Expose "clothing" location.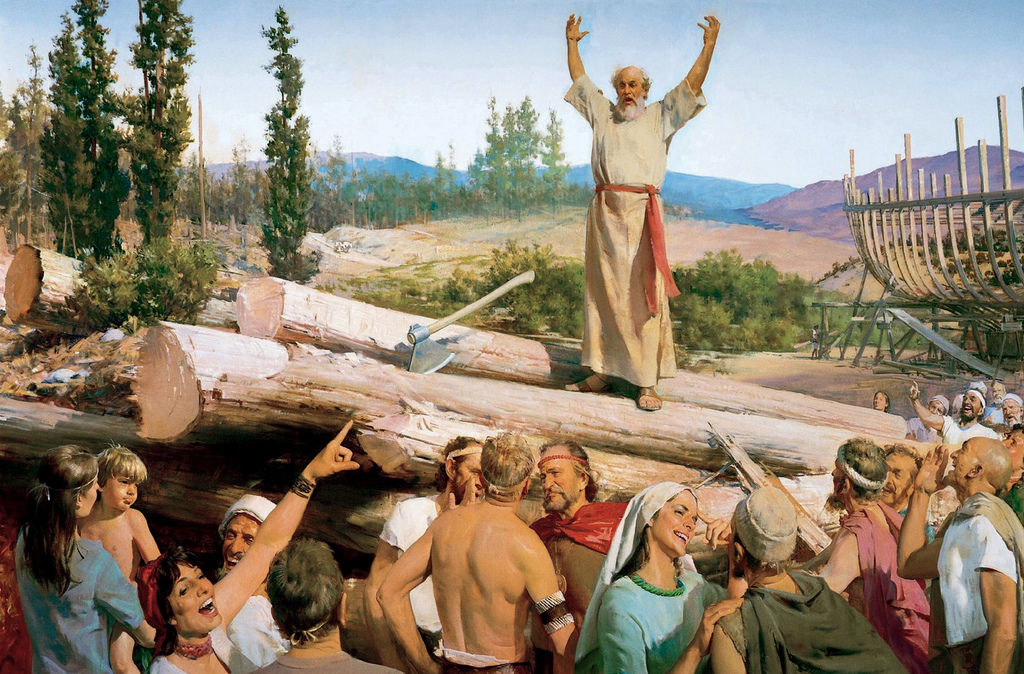
Exposed at bbox(378, 489, 445, 660).
